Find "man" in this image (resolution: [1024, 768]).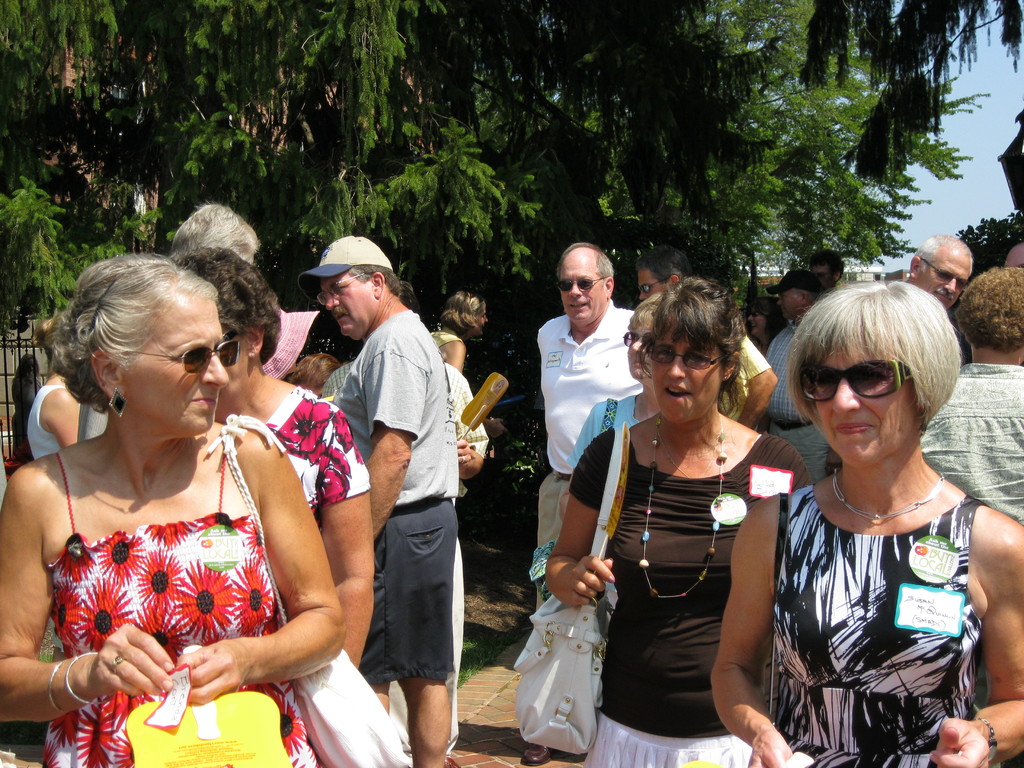
select_region(296, 234, 458, 767).
